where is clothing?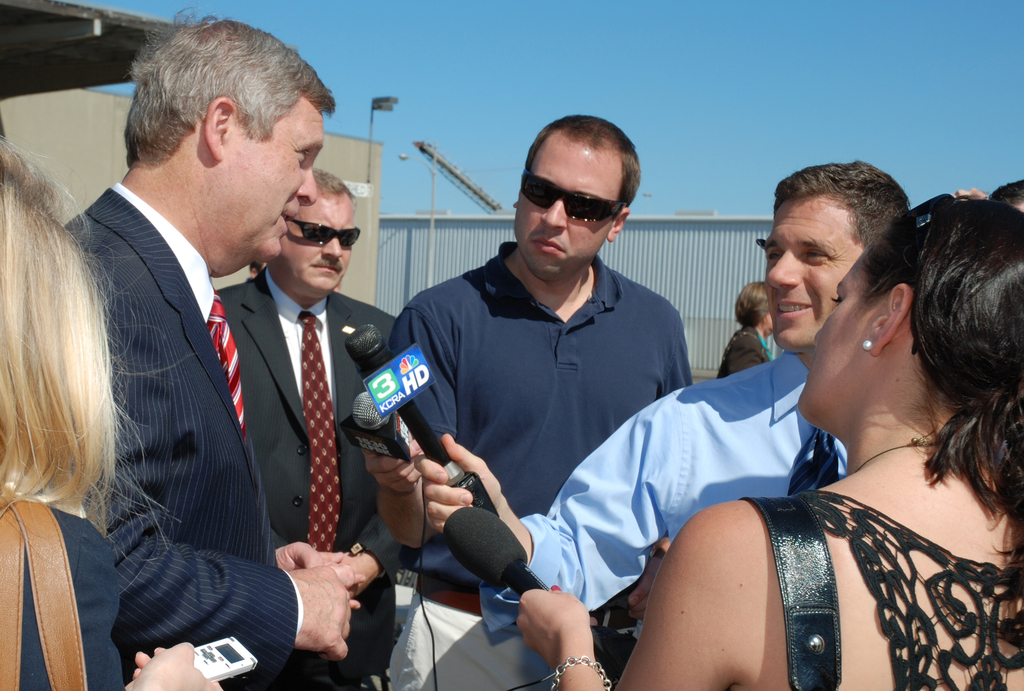
pyautogui.locateOnScreen(773, 464, 1022, 690).
